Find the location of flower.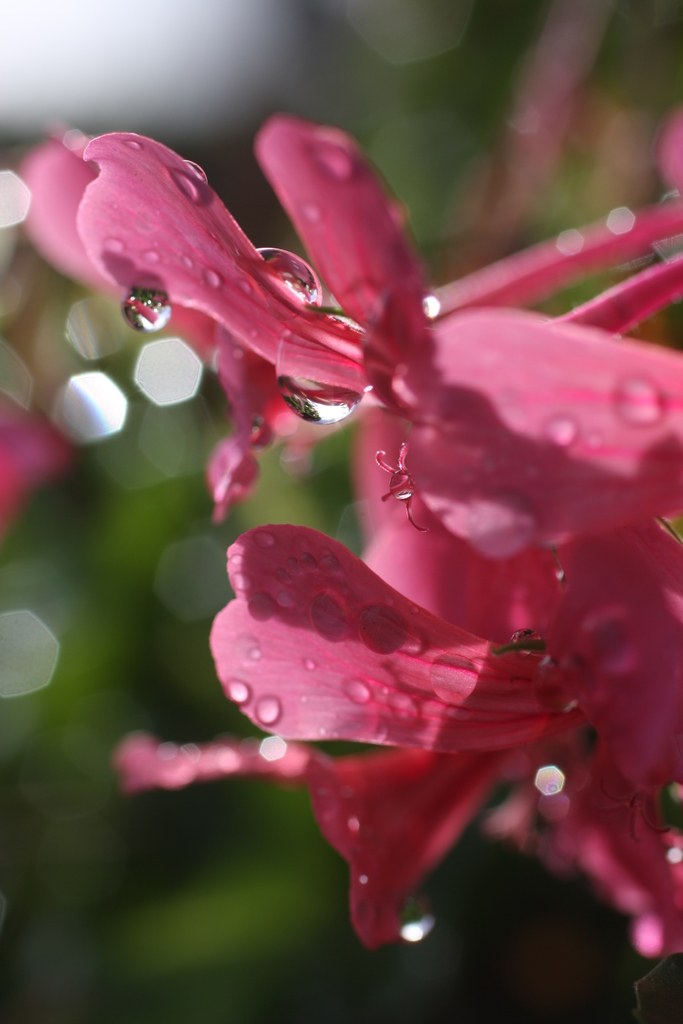
Location: left=31, top=113, right=682, bottom=946.
